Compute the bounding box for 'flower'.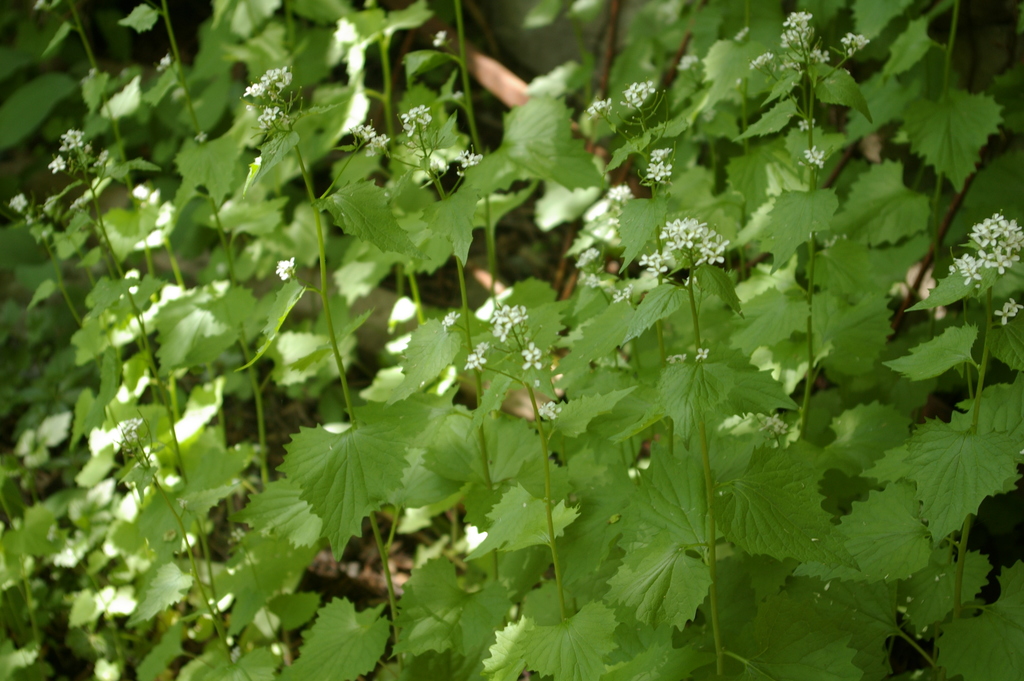
bbox=(637, 218, 714, 273).
